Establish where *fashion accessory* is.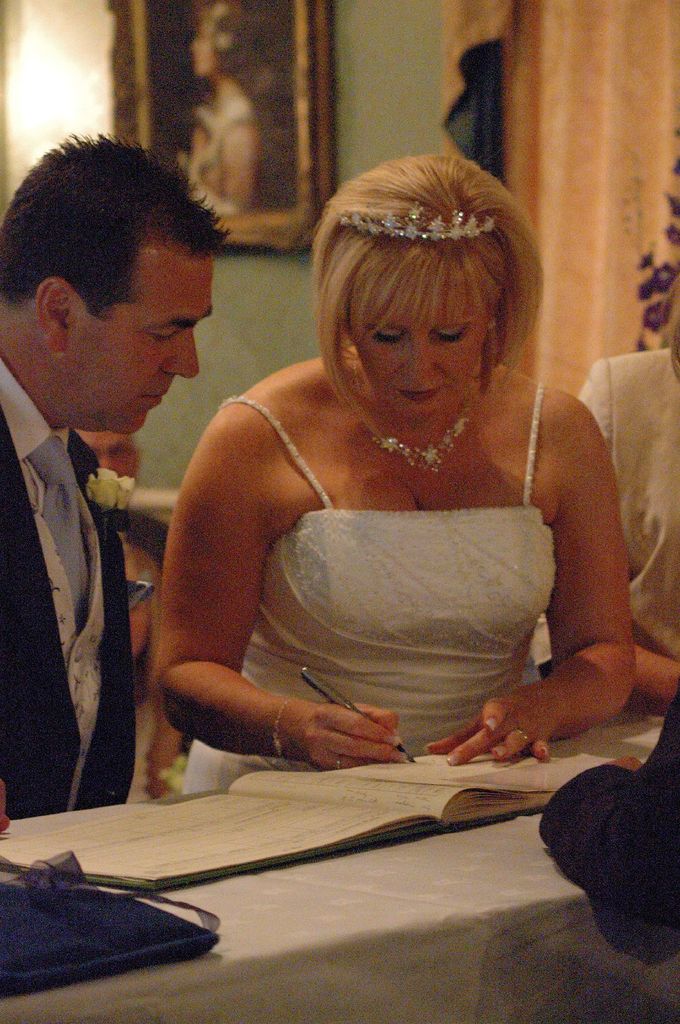
Established at (339, 204, 498, 243).
